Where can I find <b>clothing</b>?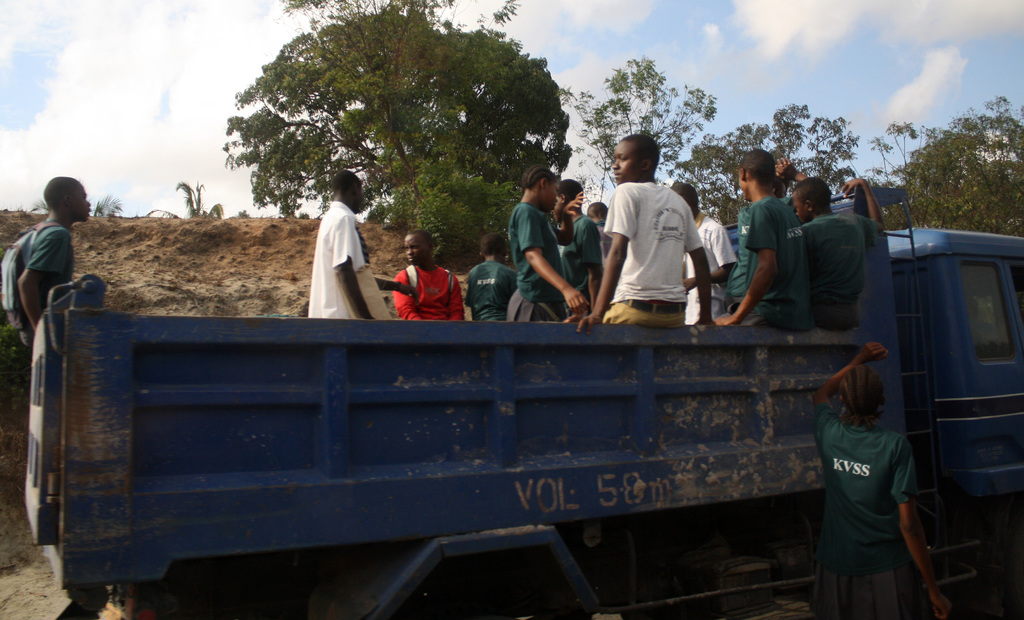
You can find it at pyautogui.locateOnScreen(510, 289, 568, 318).
